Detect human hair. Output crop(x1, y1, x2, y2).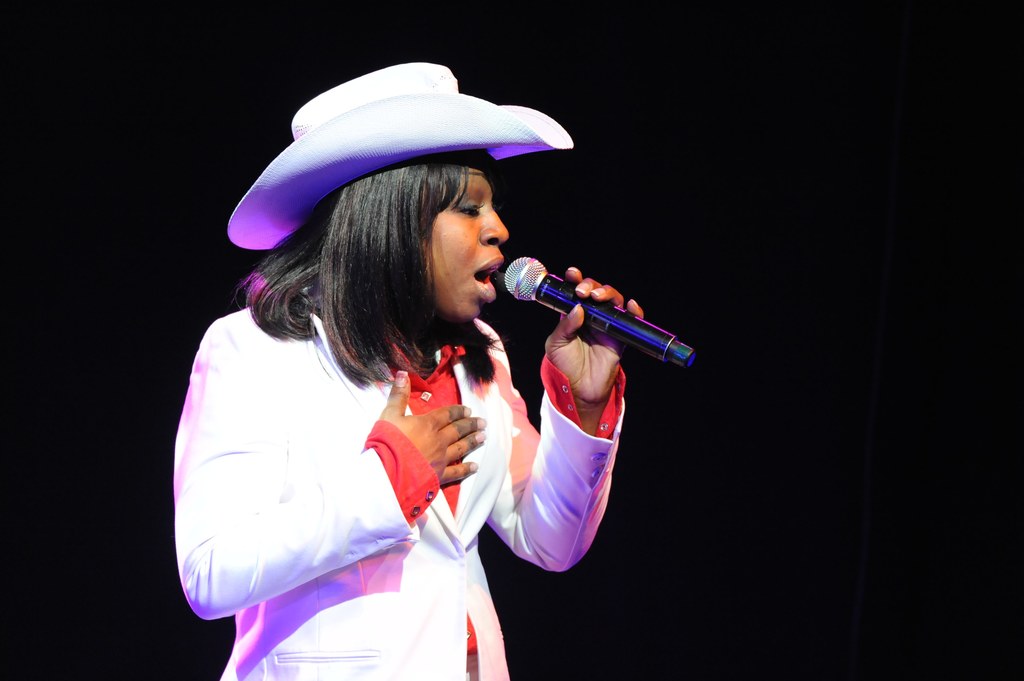
crop(254, 144, 507, 395).
